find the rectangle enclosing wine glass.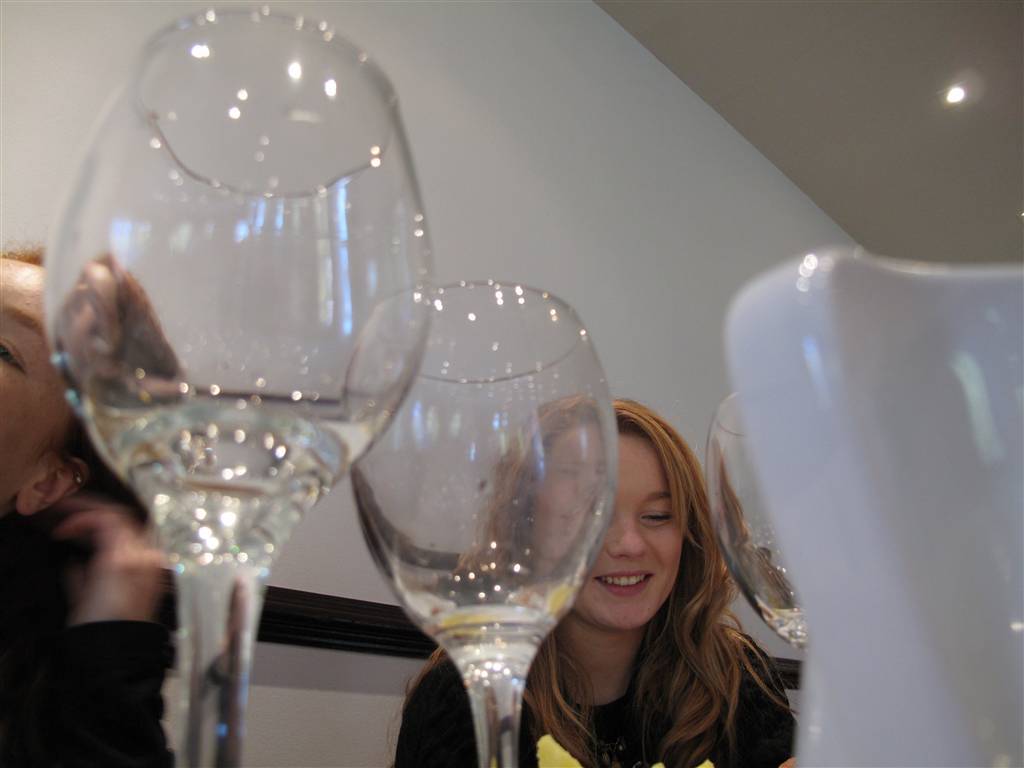
locate(39, 5, 439, 767).
